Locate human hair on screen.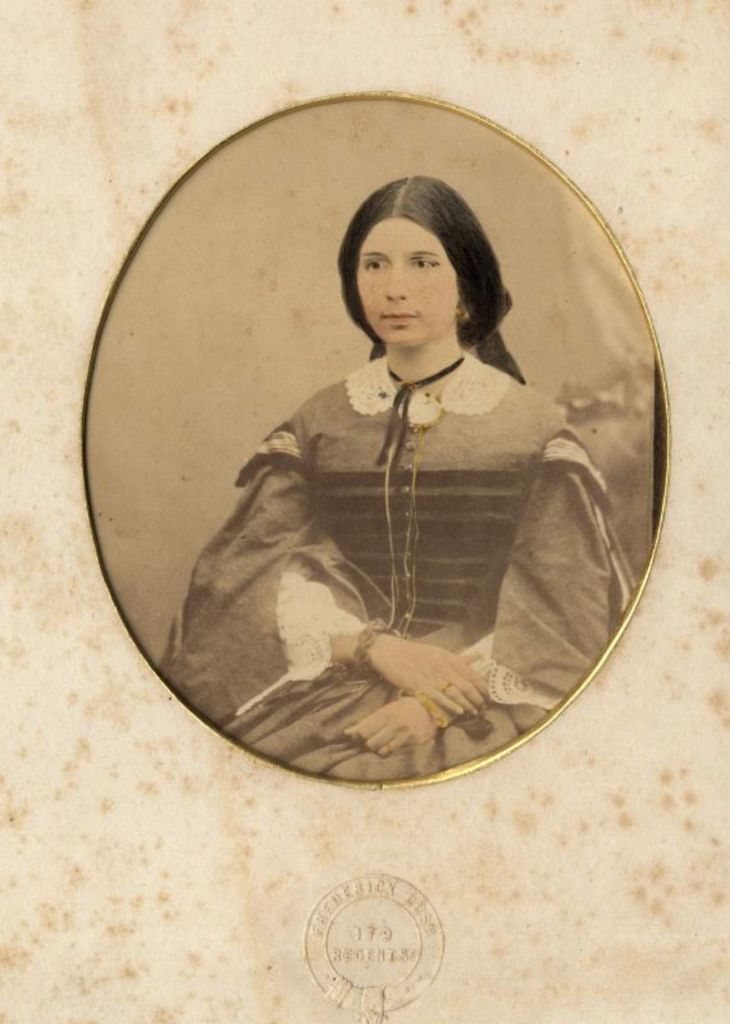
On screen at region(337, 170, 510, 367).
